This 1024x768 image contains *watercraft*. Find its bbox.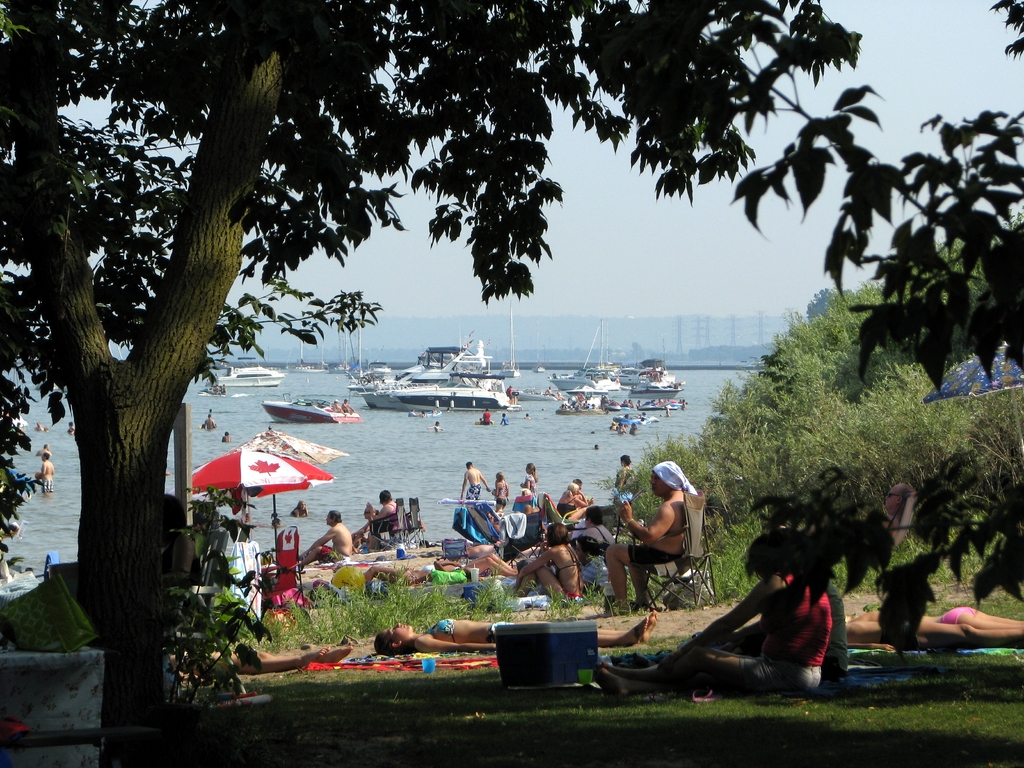
(x1=347, y1=326, x2=522, y2=403).
